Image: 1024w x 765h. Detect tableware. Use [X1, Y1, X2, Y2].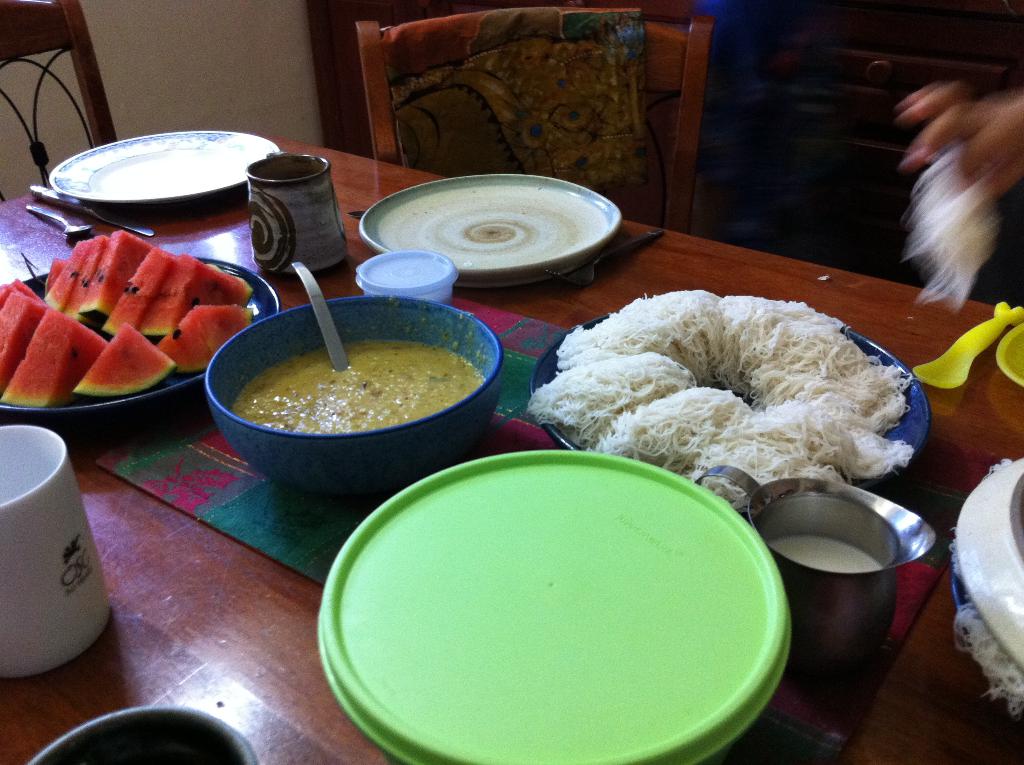
[692, 463, 938, 764].
